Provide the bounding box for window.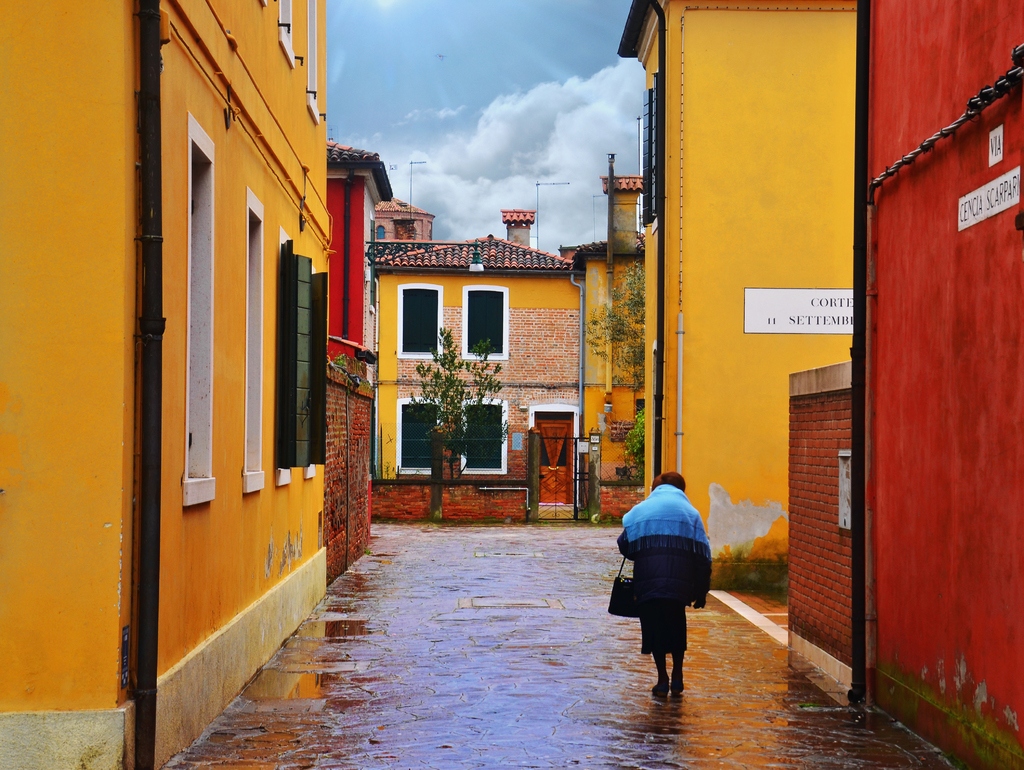
rect(464, 405, 504, 470).
